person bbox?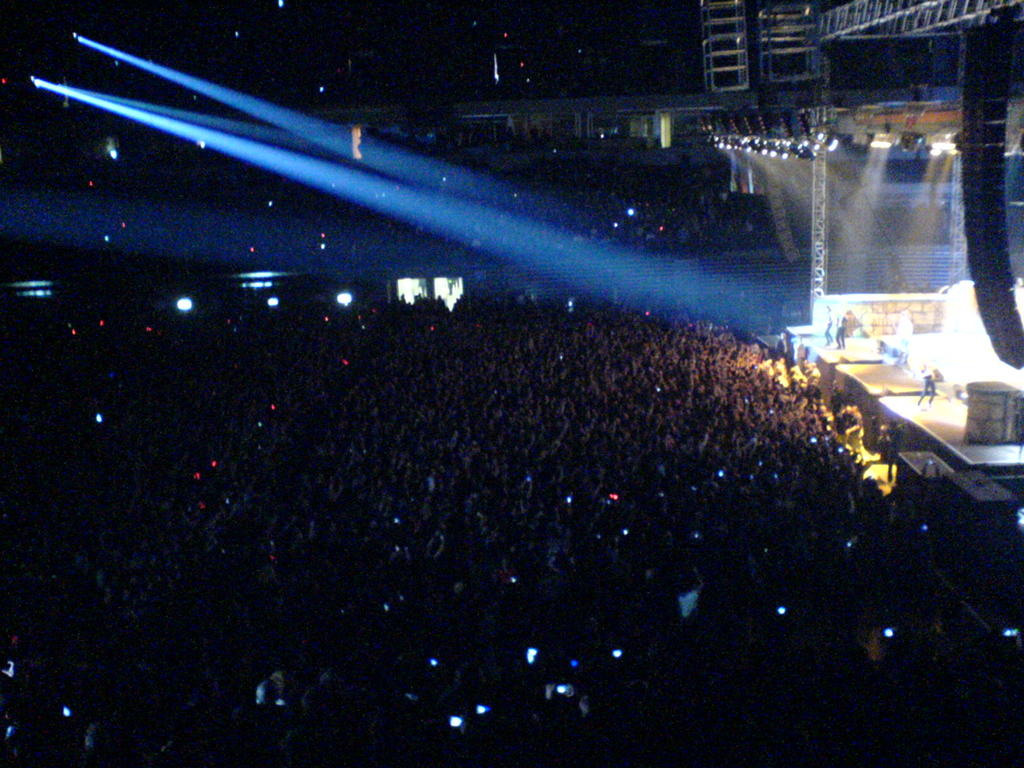
bbox=[837, 318, 850, 355]
